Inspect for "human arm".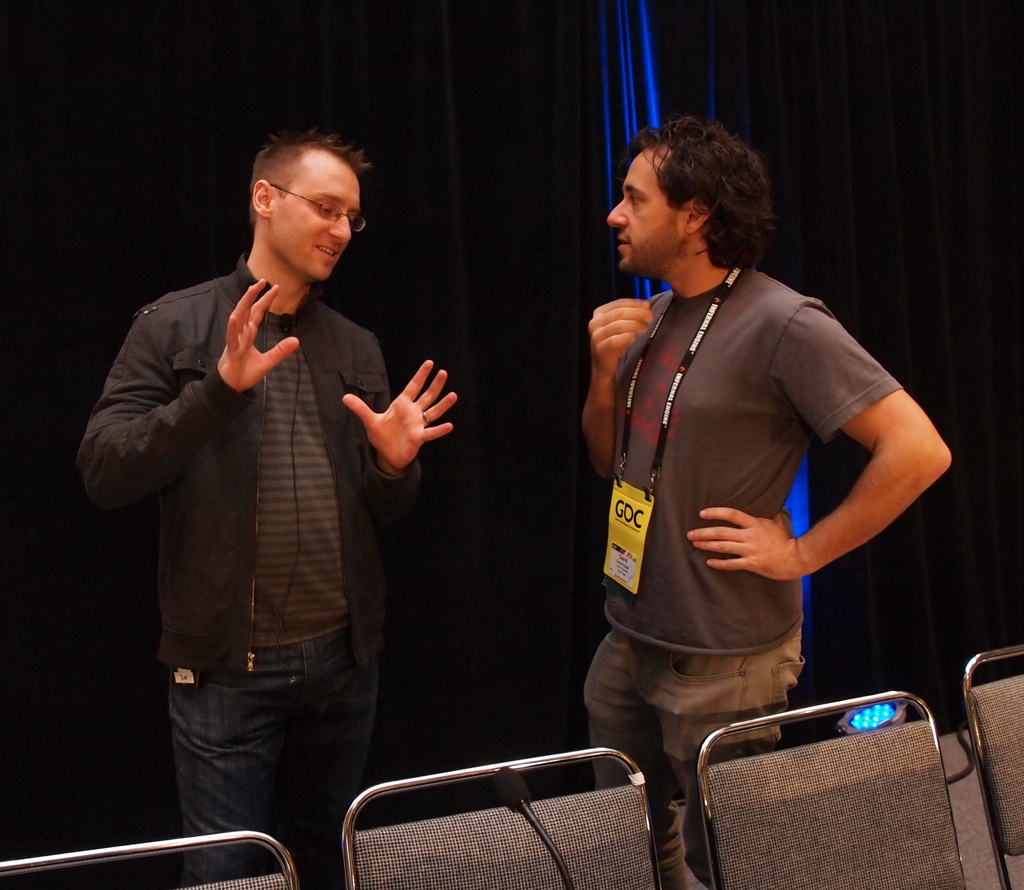
Inspection: bbox=(349, 370, 456, 503).
